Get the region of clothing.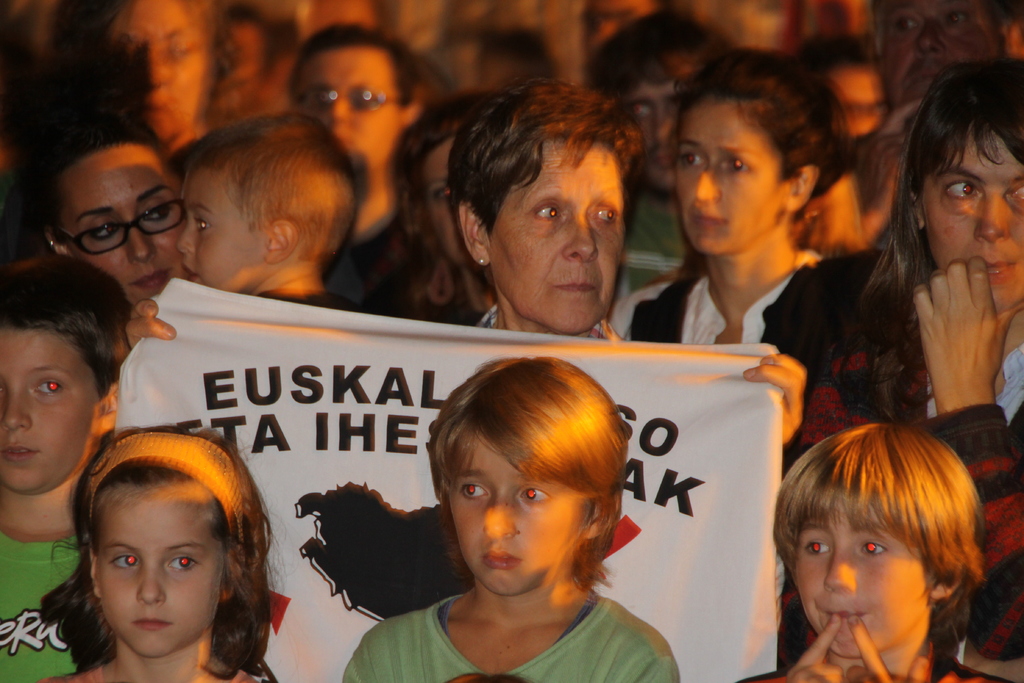
[611, 249, 824, 445].
